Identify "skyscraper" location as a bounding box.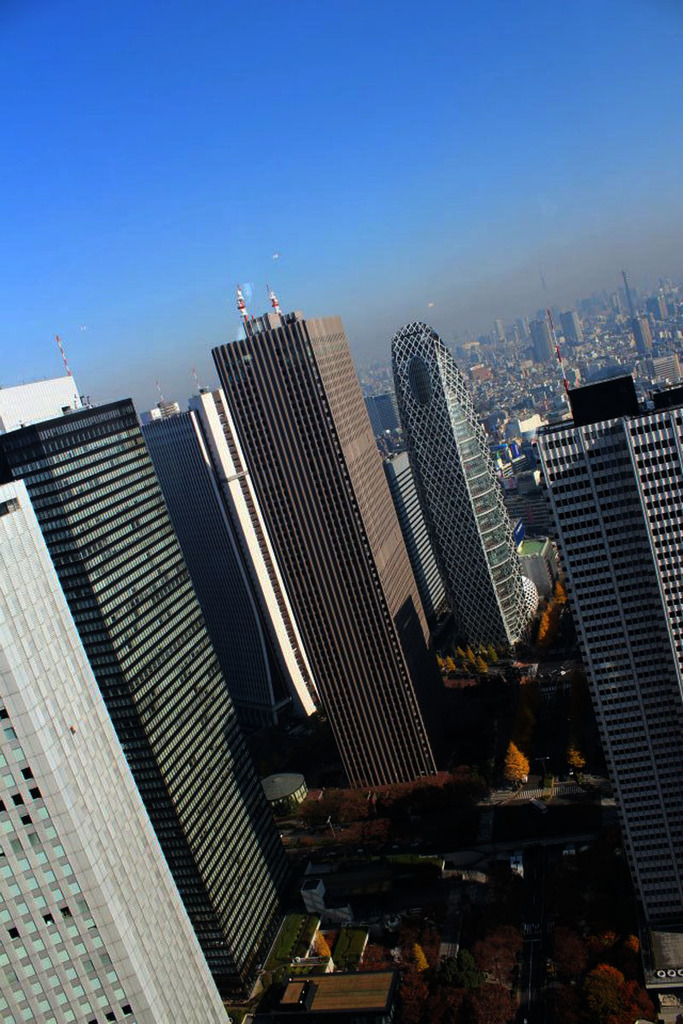
box=[403, 321, 528, 643].
